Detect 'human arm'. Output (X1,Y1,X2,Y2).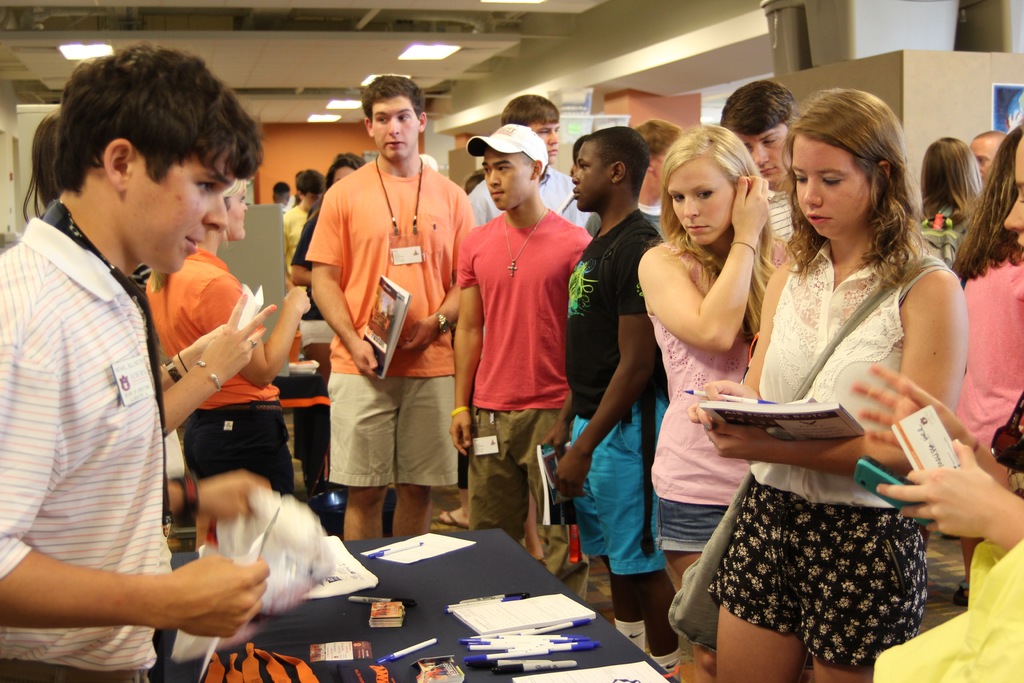
(152,287,278,433).
